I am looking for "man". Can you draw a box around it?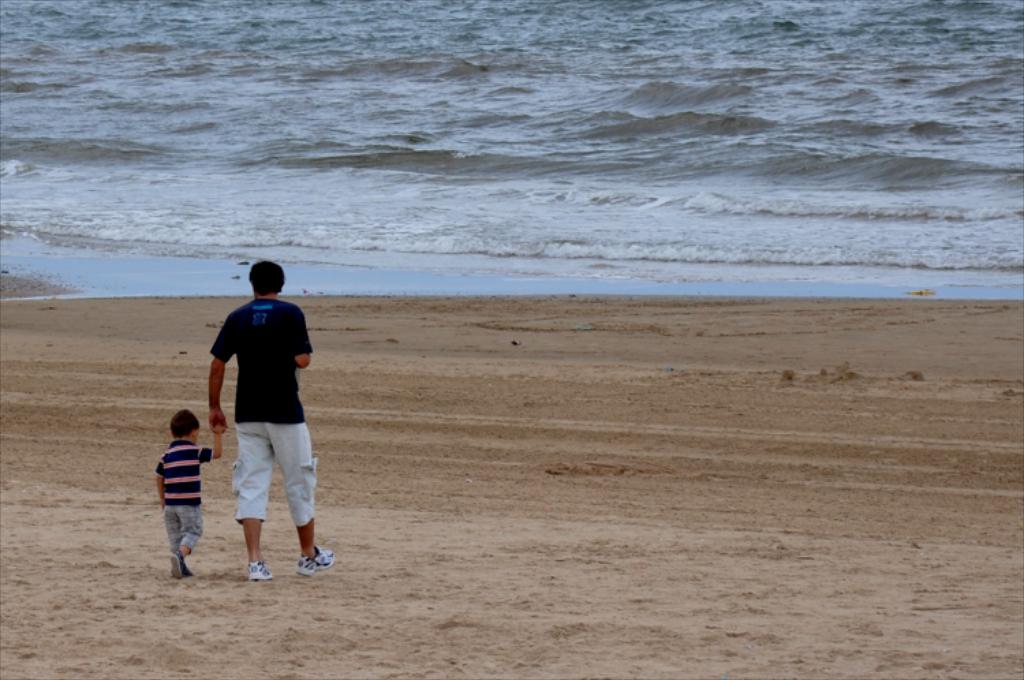
Sure, the bounding box is Rect(206, 262, 313, 568).
